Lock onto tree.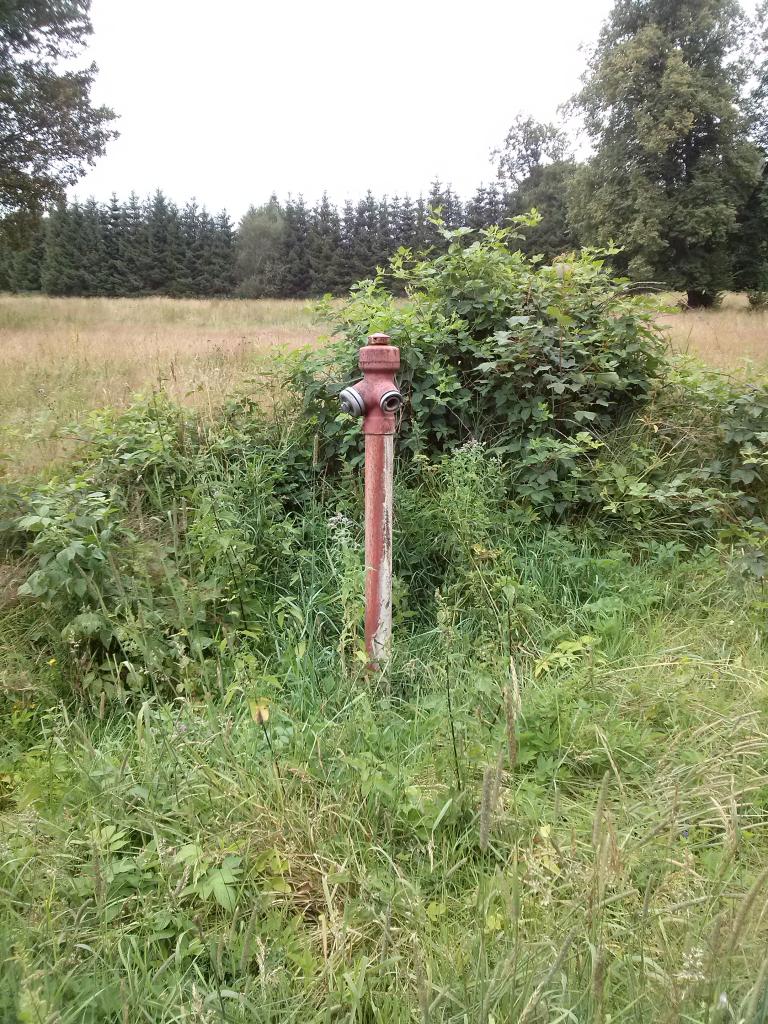
Locked: box(319, 178, 367, 307).
